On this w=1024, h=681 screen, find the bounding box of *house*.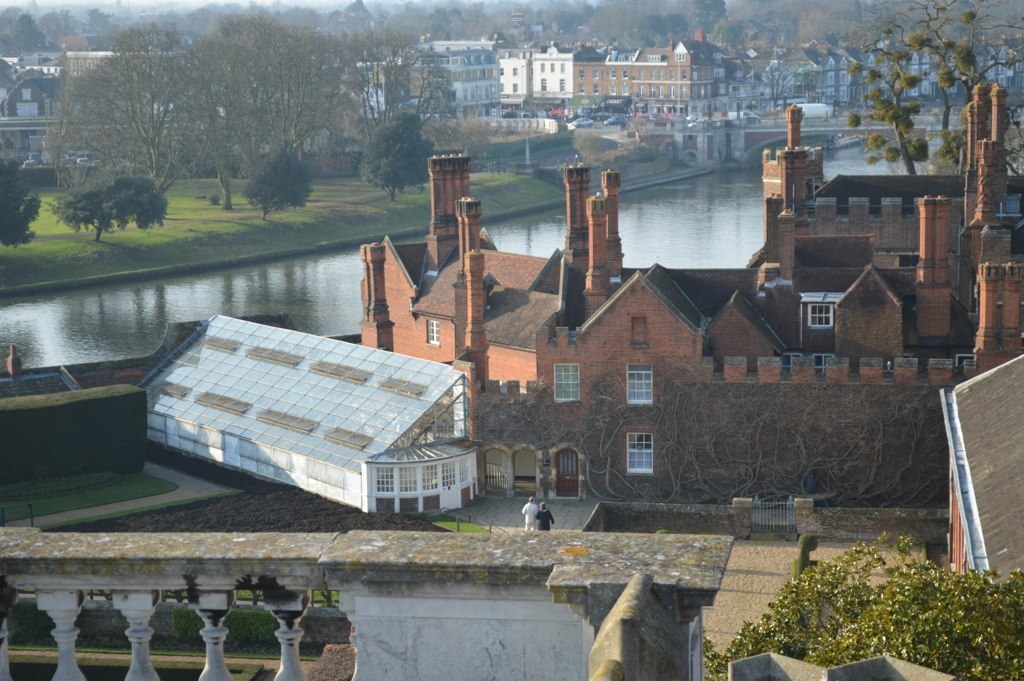
Bounding box: select_region(134, 310, 479, 515).
